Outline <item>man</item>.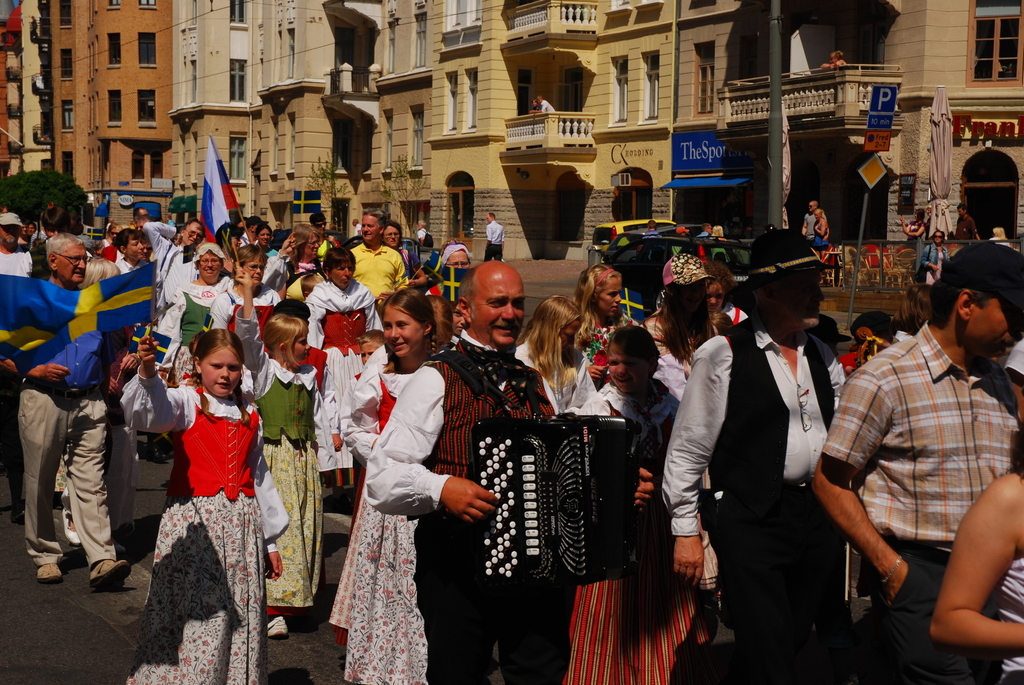
Outline: 952/205/977/249.
